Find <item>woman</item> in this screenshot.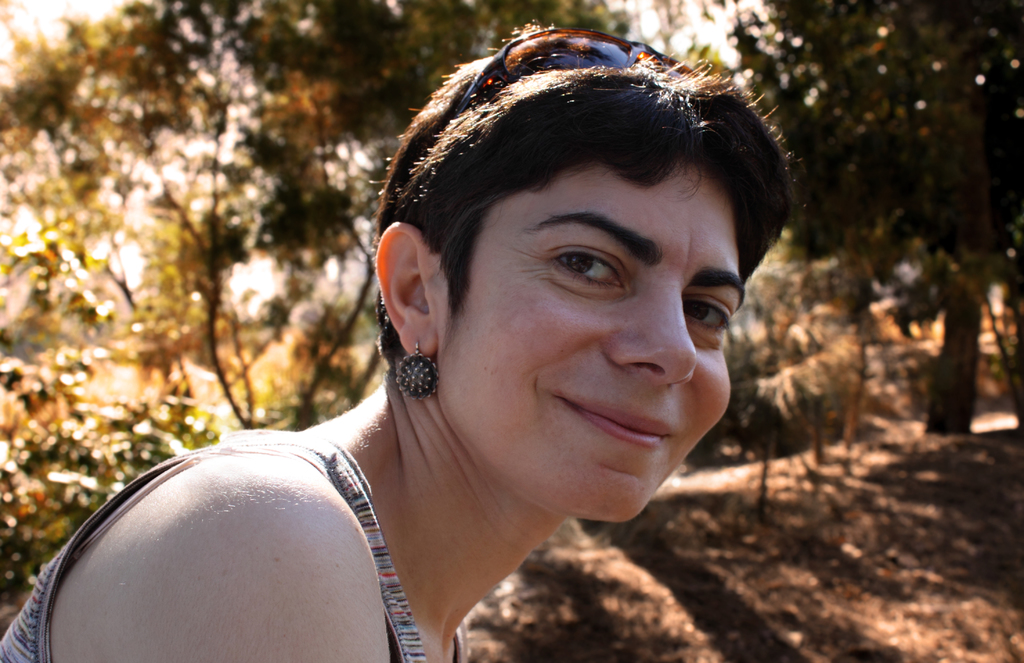
The bounding box for <item>woman</item> is left=54, top=46, right=845, bottom=646.
